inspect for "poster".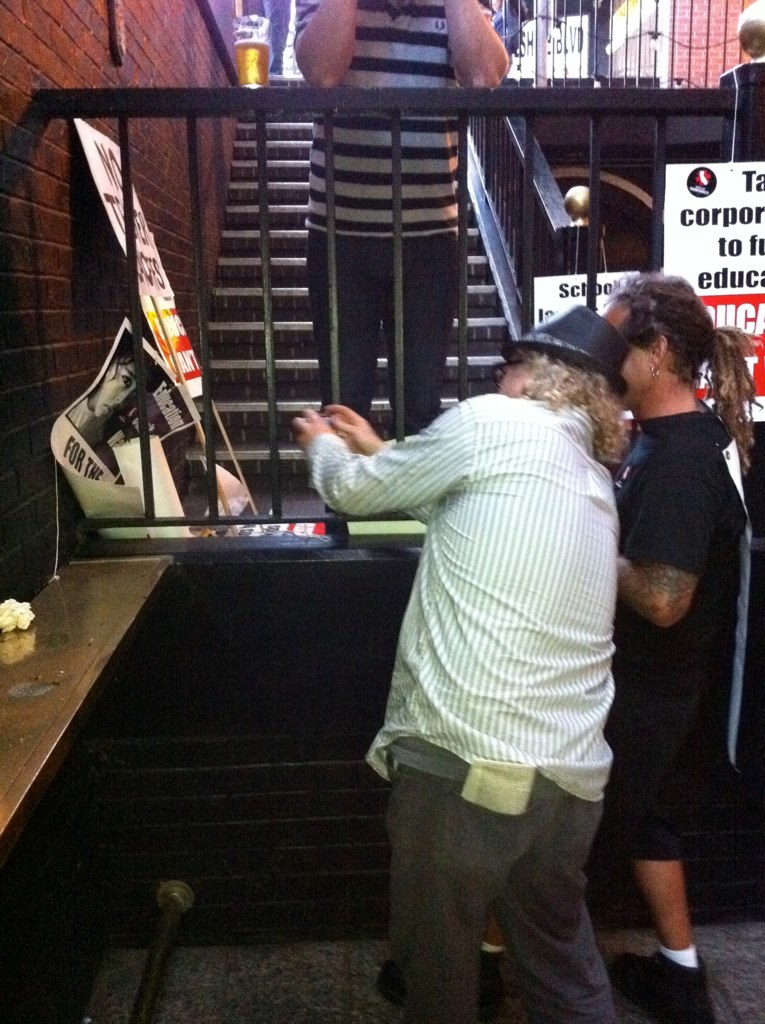
Inspection: [77, 126, 204, 389].
